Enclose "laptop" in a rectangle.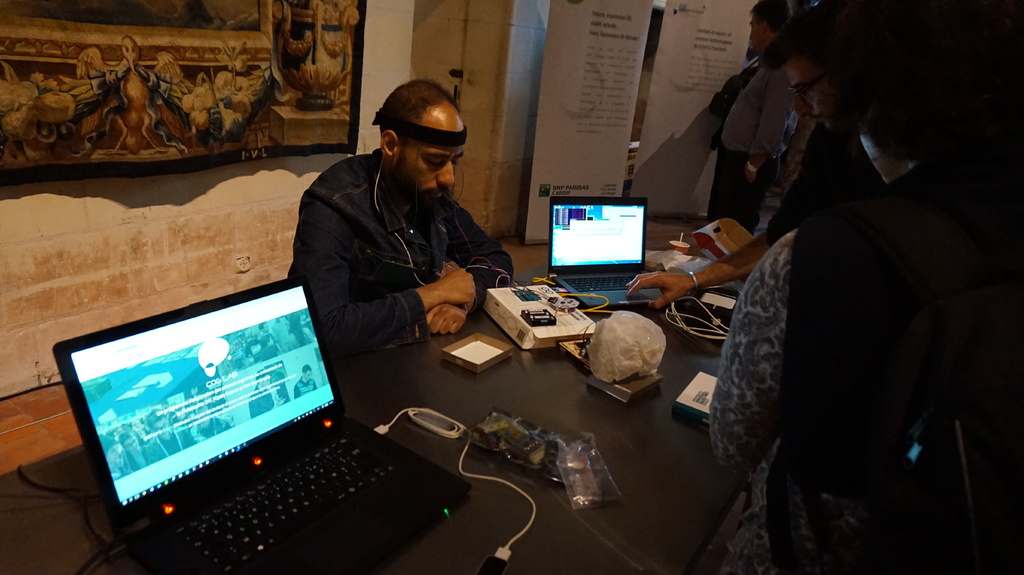
region(551, 197, 669, 303).
